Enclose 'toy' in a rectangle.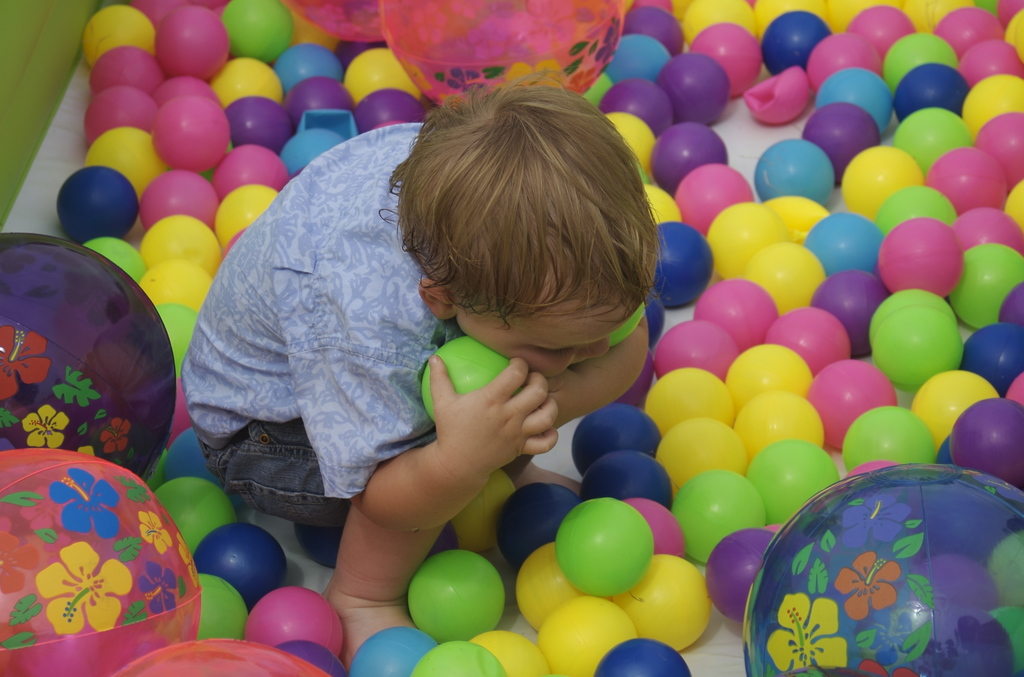
998, 279, 1023, 328.
